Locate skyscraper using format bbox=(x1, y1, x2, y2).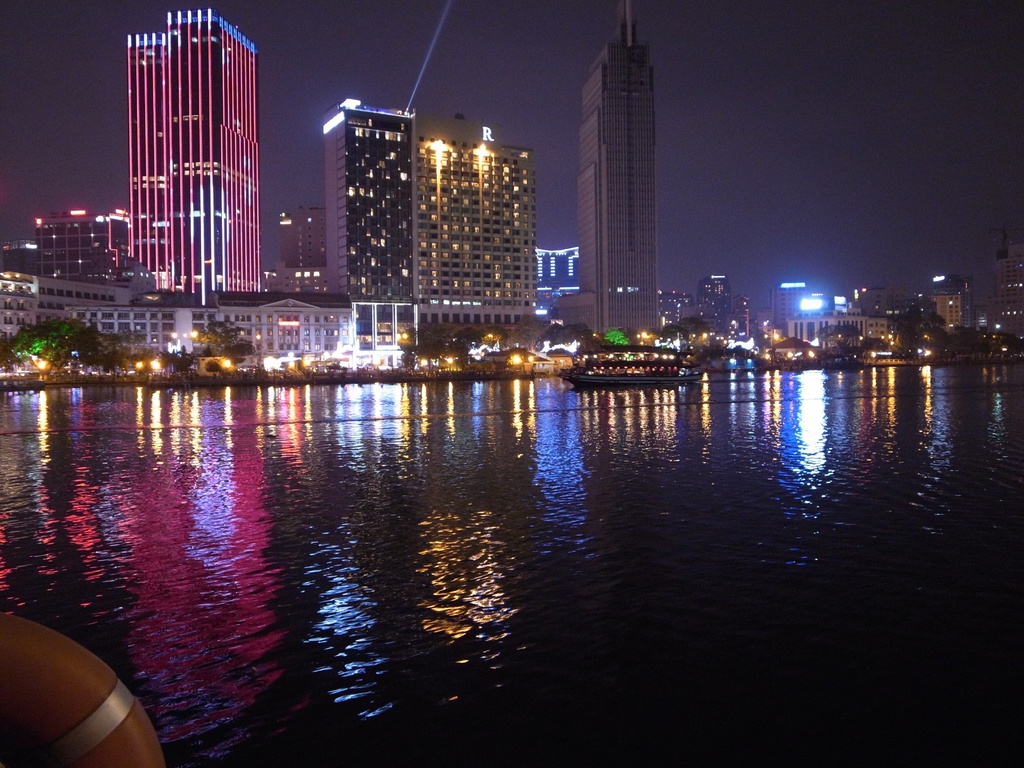
bbox=(324, 93, 420, 373).
